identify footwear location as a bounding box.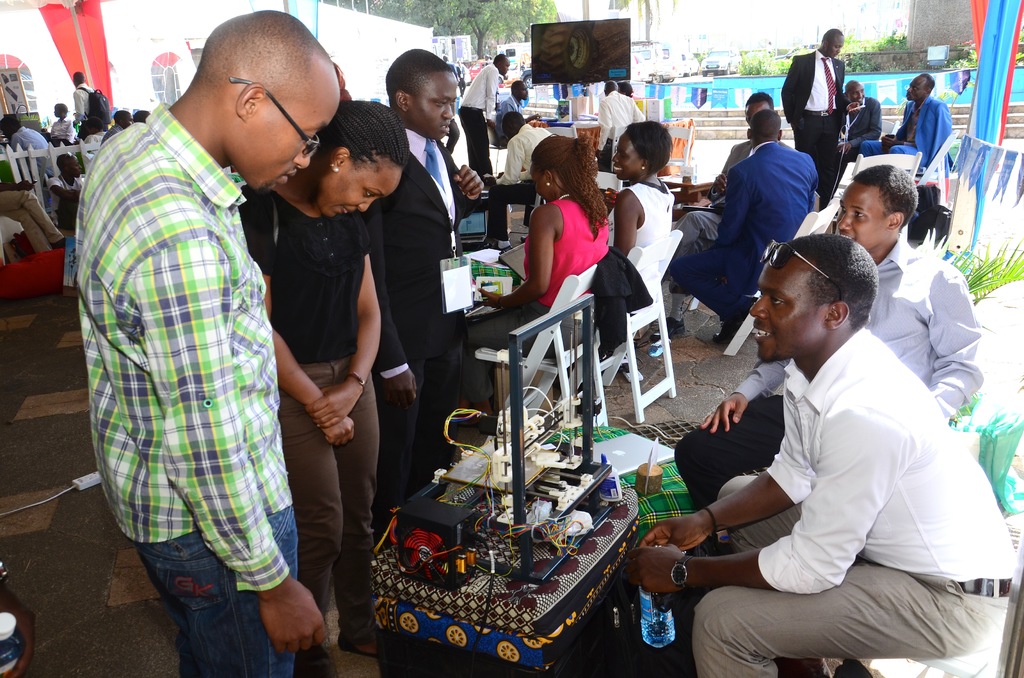
box(335, 631, 374, 660).
